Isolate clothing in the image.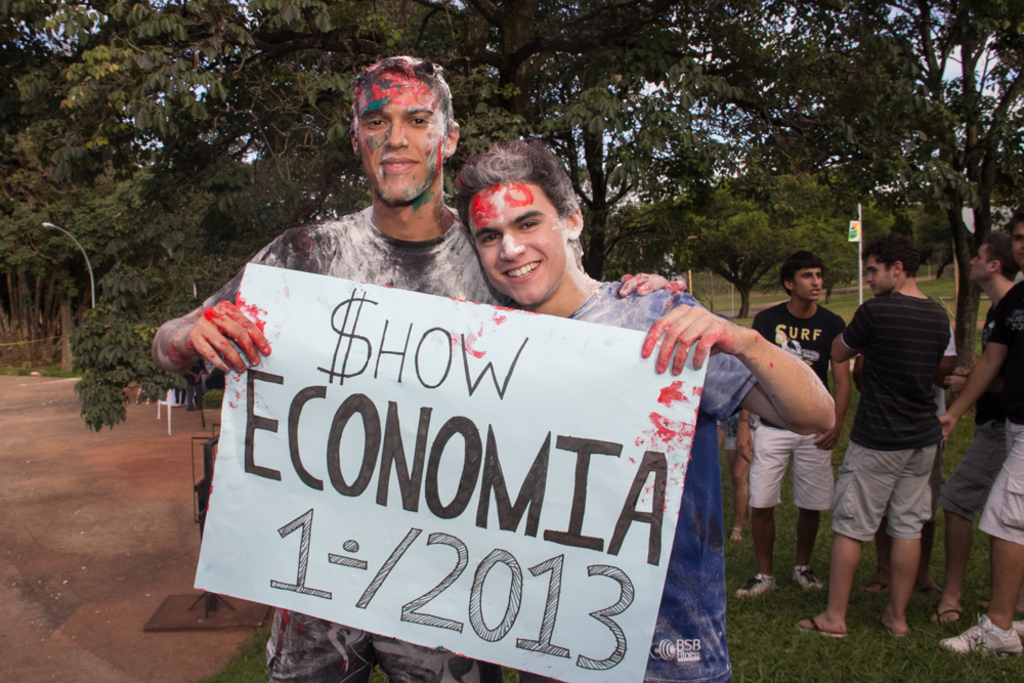
Isolated region: [left=209, top=209, right=512, bottom=682].
